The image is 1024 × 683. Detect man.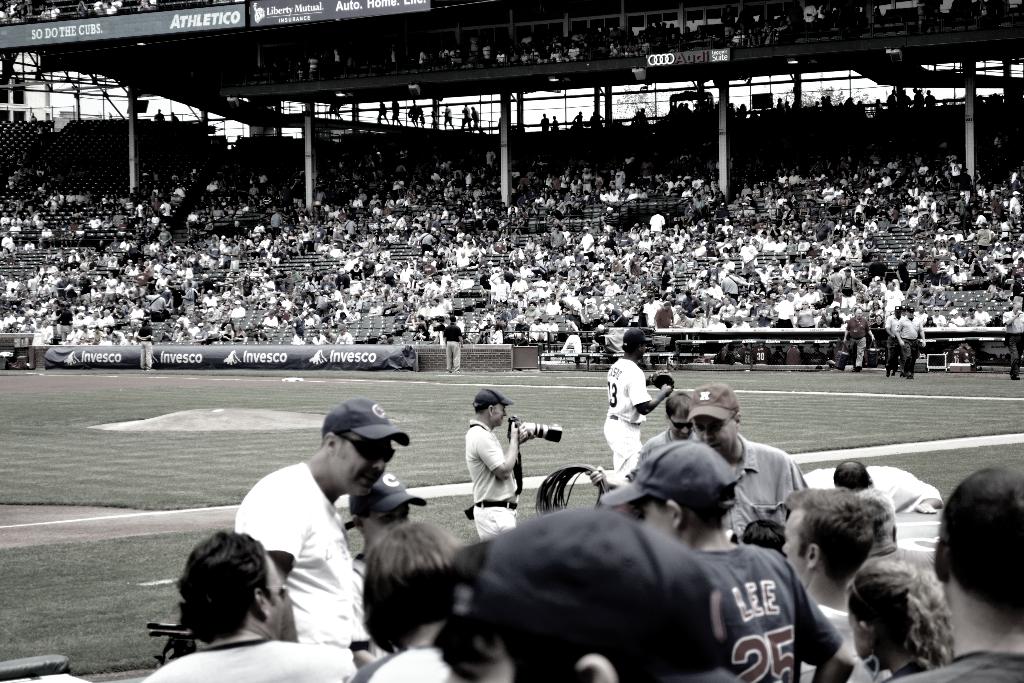
Detection: box=[0, 153, 1023, 366].
